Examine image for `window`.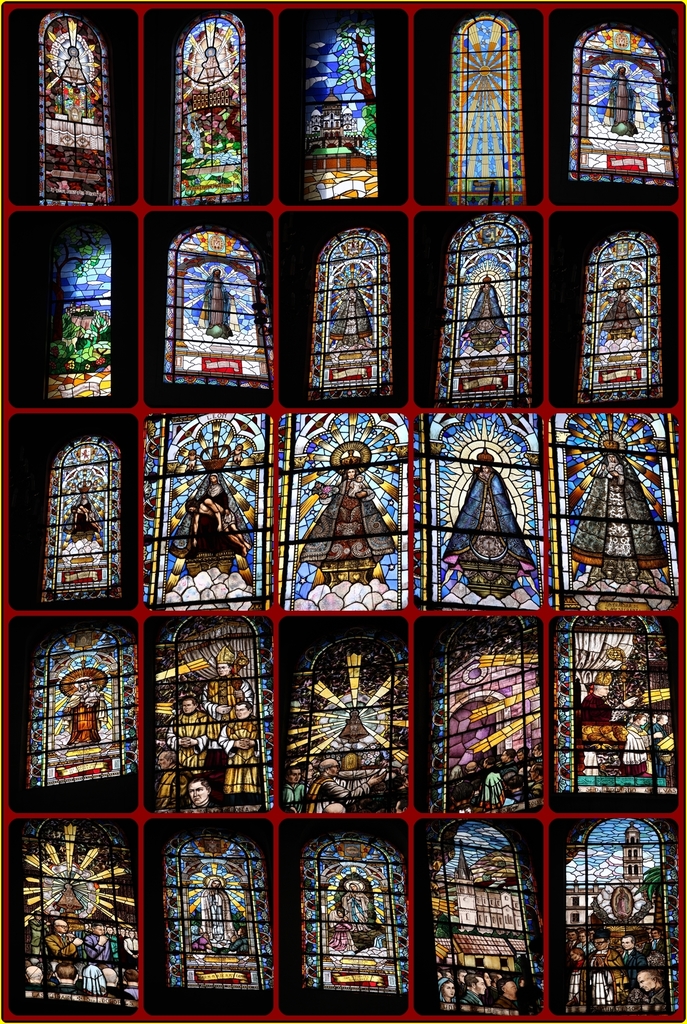
Examination result: box(430, 211, 531, 410).
